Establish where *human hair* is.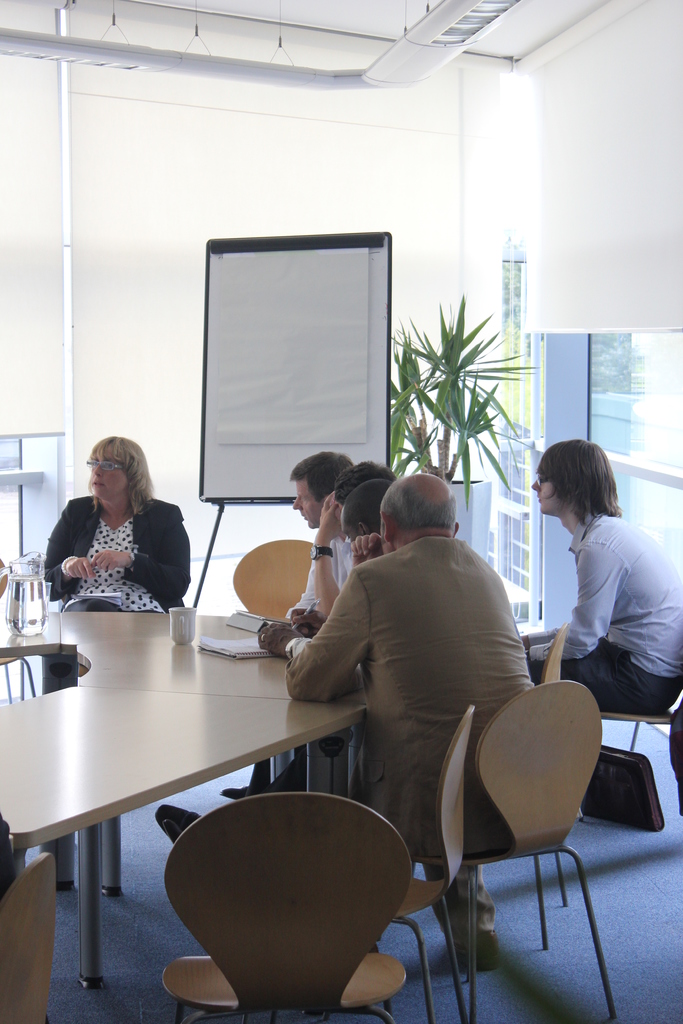
Established at locate(531, 434, 625, 534).
